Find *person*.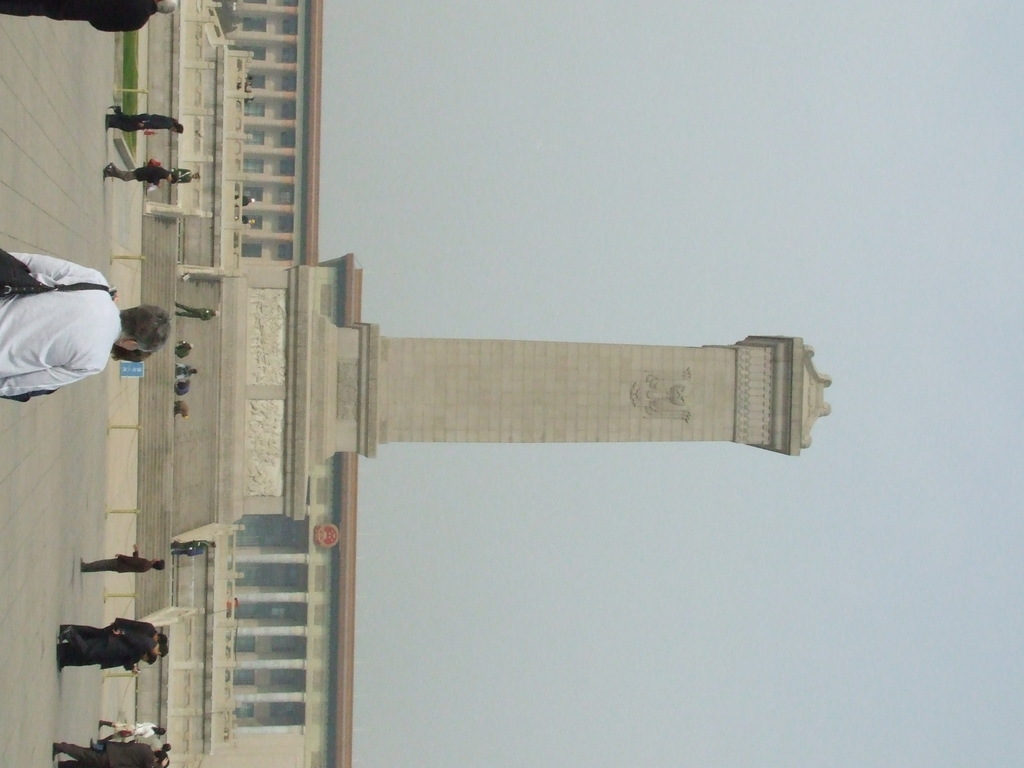
x1=106 y1=163 x2=175 y2=186.
